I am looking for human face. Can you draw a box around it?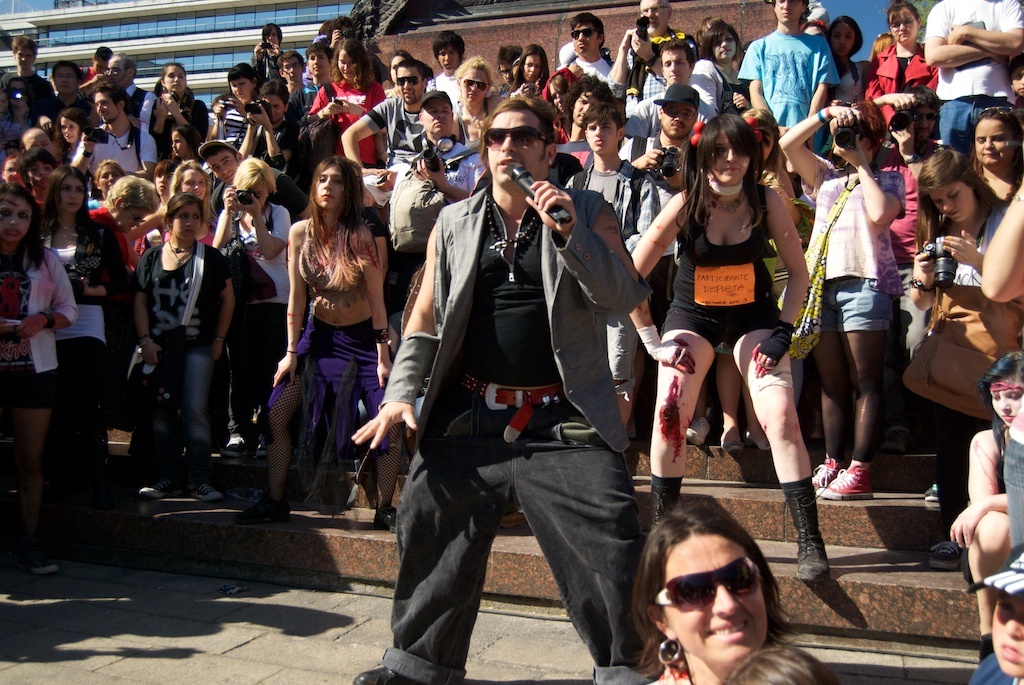
Sure, the bounding box is bbox=[831, 17, 852, 57].
